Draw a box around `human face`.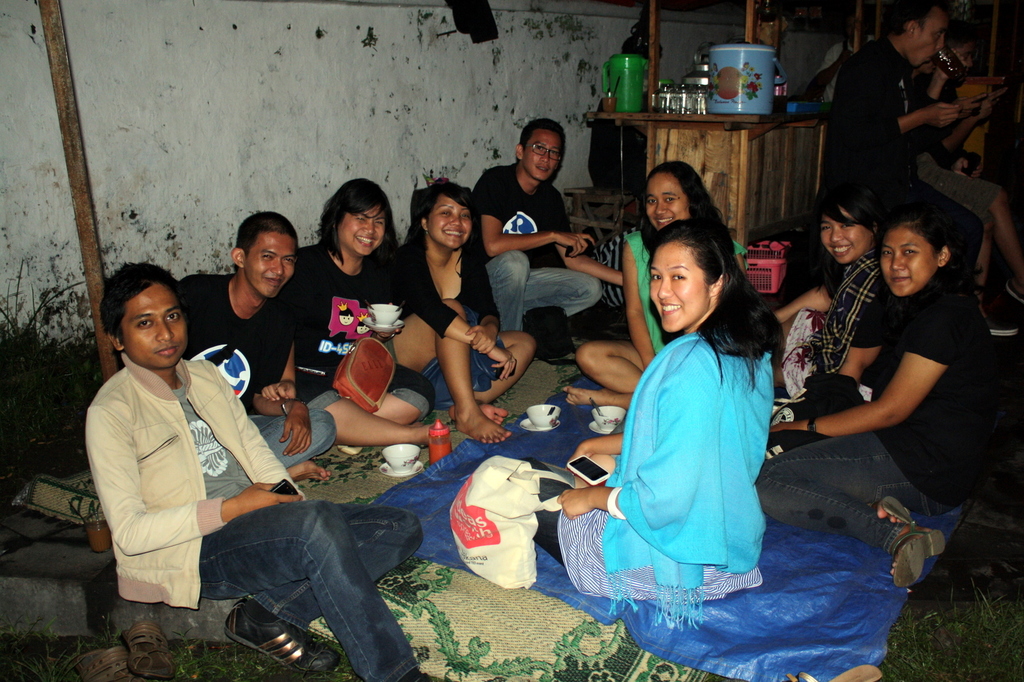
bbox=[333, 208, 388, 259].
